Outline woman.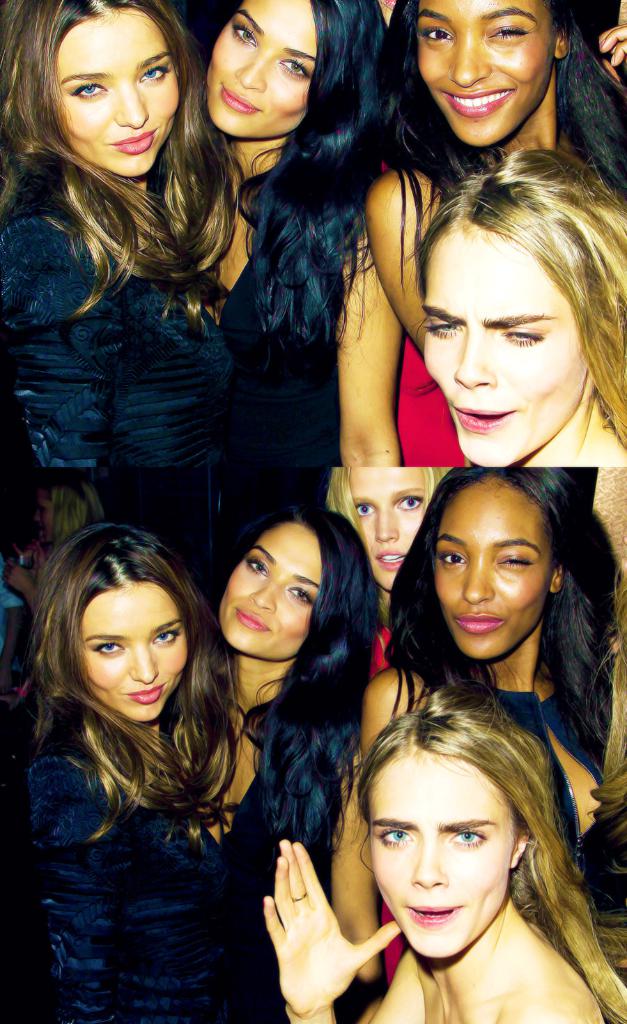
Outline: 411 146 626 468.
